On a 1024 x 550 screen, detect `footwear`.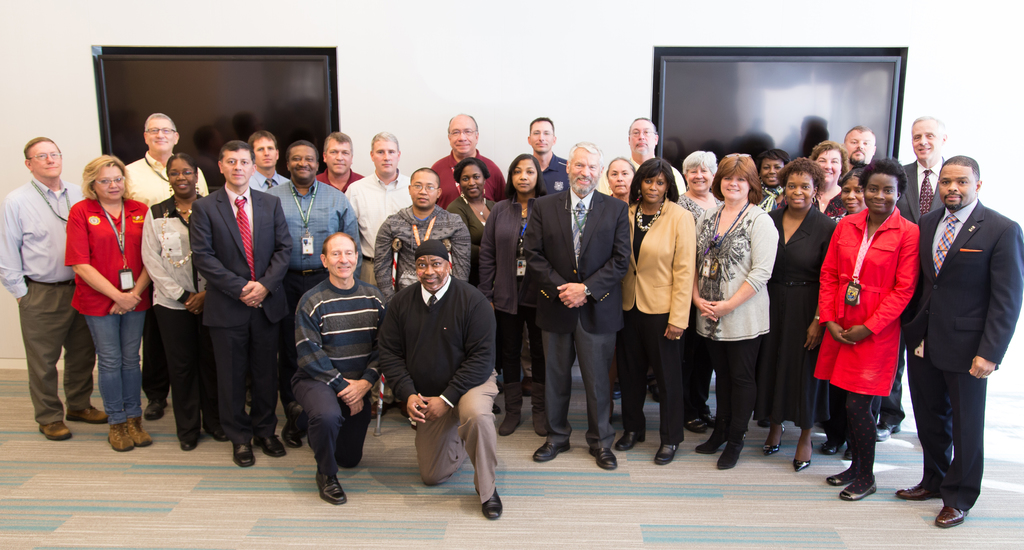
l=844, t=437, r=854, b=462.
